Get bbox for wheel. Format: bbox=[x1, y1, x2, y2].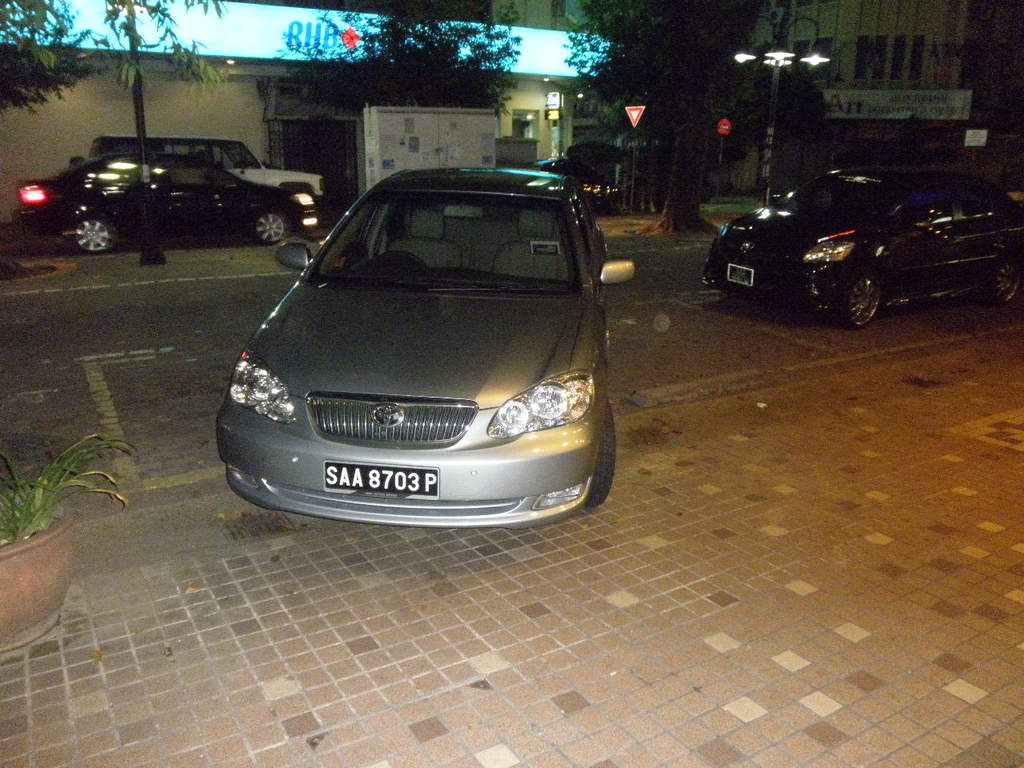
bbox=[254, 210, 286, 248].
